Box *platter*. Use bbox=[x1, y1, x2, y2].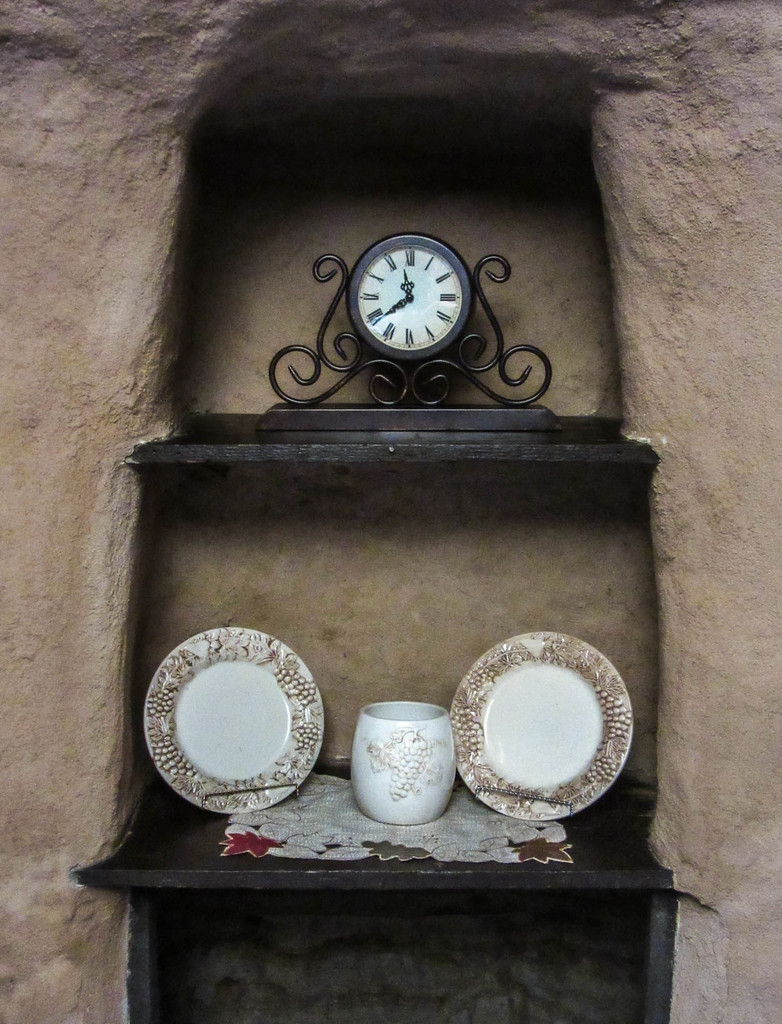
bbox=[142, 632, 324, 812].
